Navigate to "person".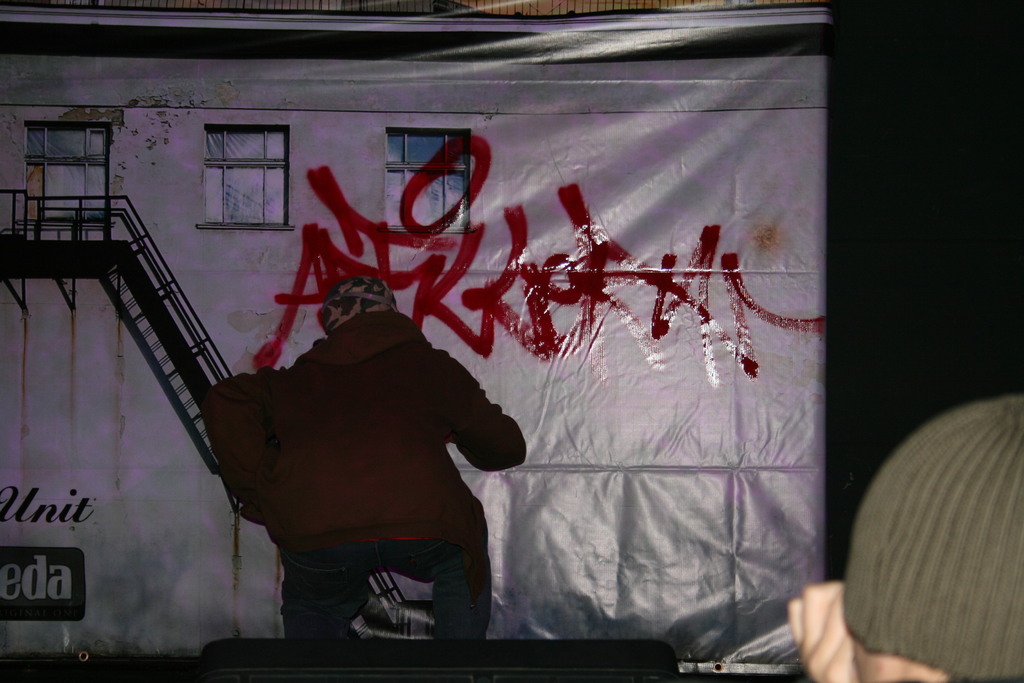
Navigation target: rect(185, 246, 518, 631).
